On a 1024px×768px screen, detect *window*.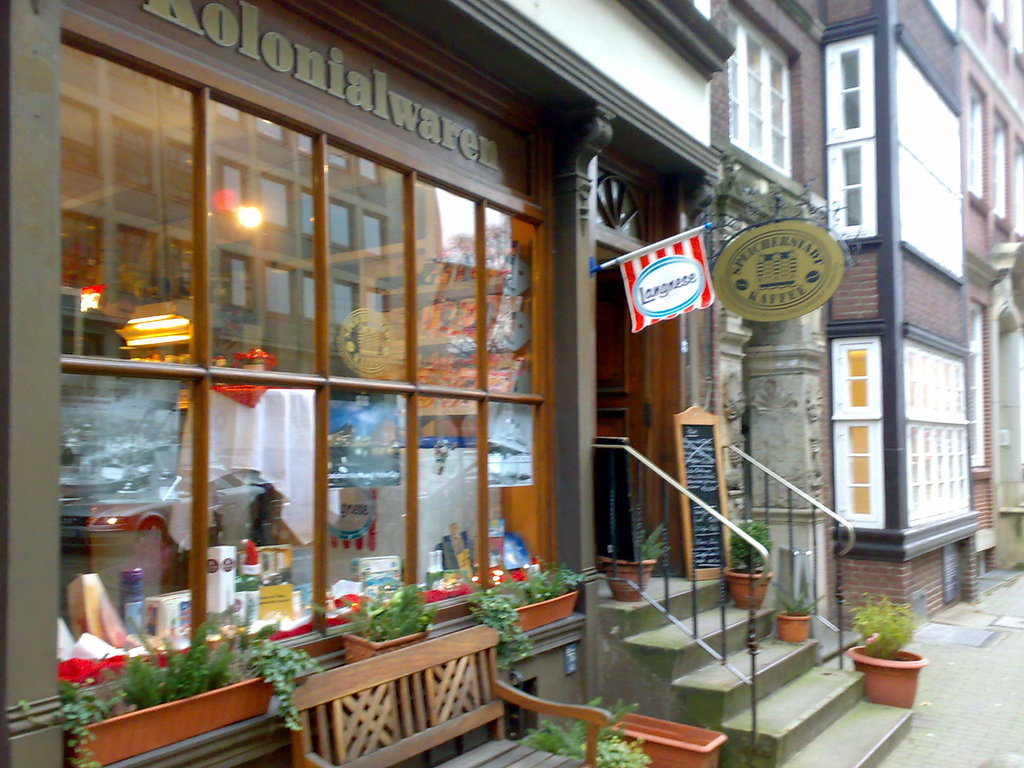
pyautogui.locateOnScreen(825, 30, 876, 236).
